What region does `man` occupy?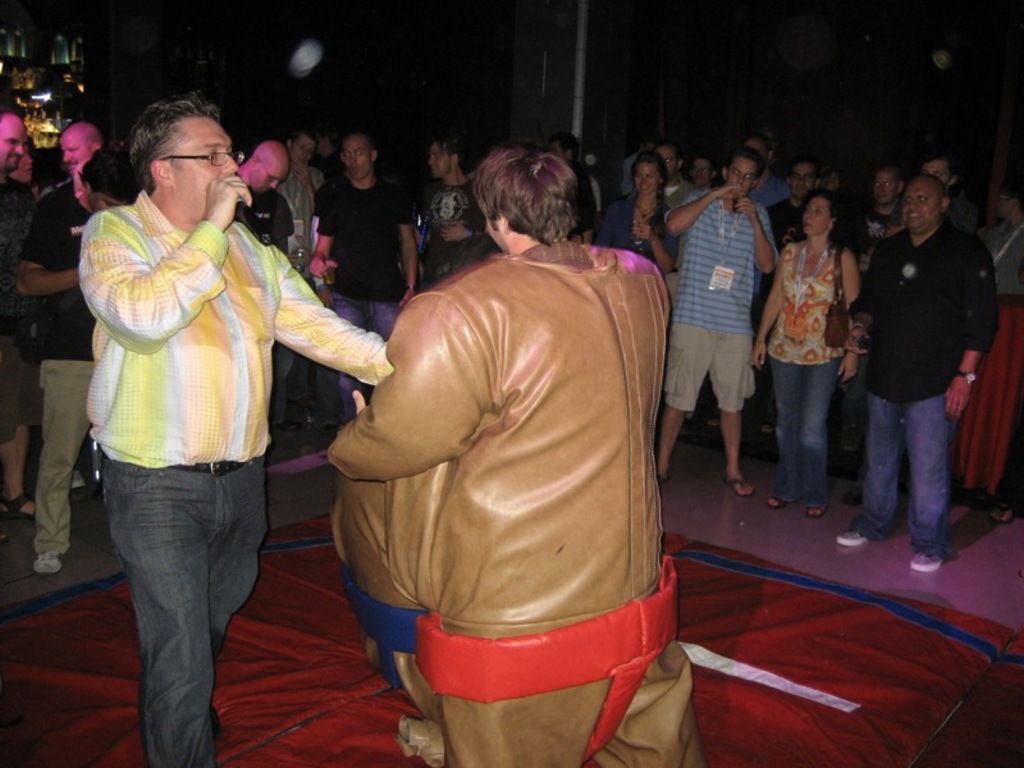
655:141:691:210.
